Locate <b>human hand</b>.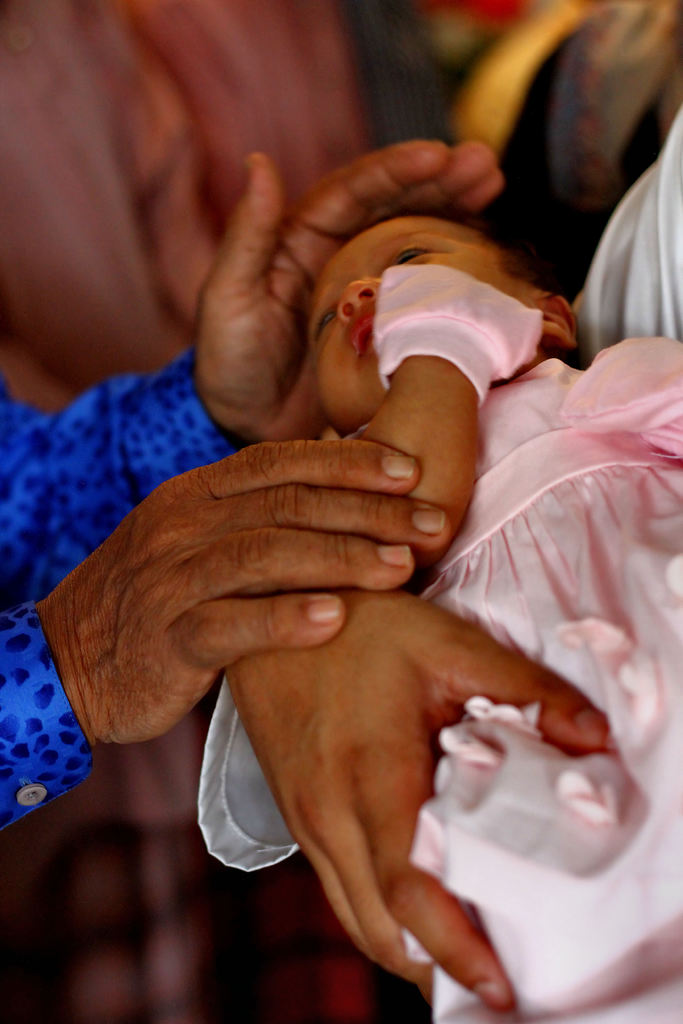
Bounding box: pyautogui.locateOnScreen(69, 417, 460, 732).
